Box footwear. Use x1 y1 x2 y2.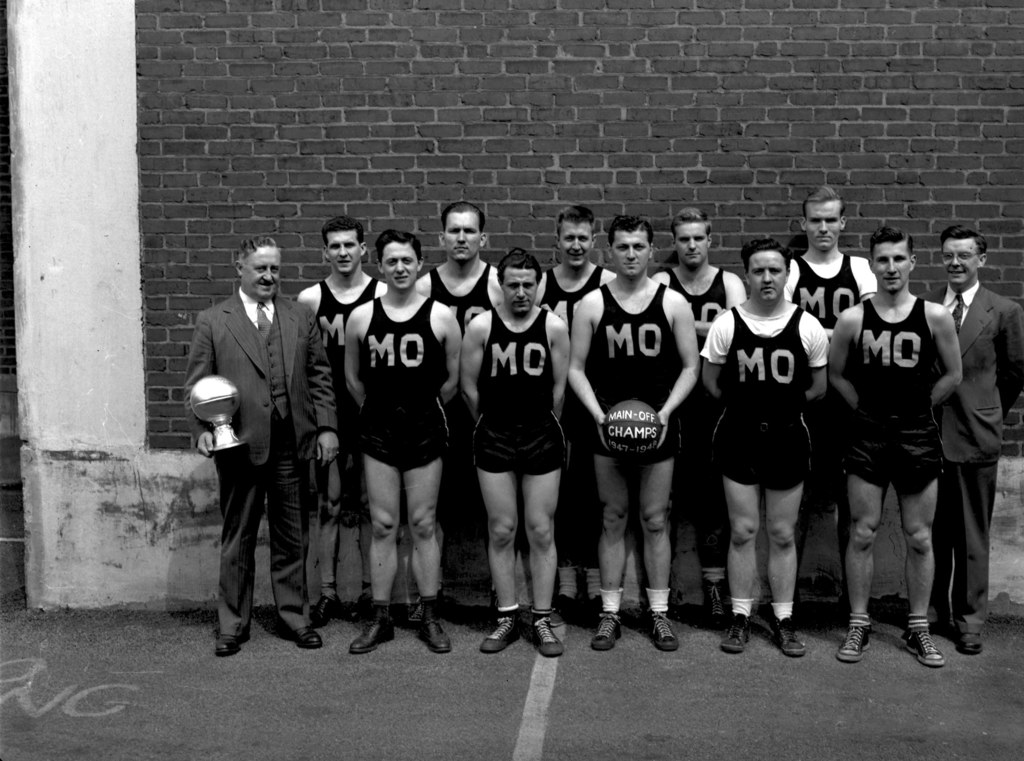
214 634 251 659.
